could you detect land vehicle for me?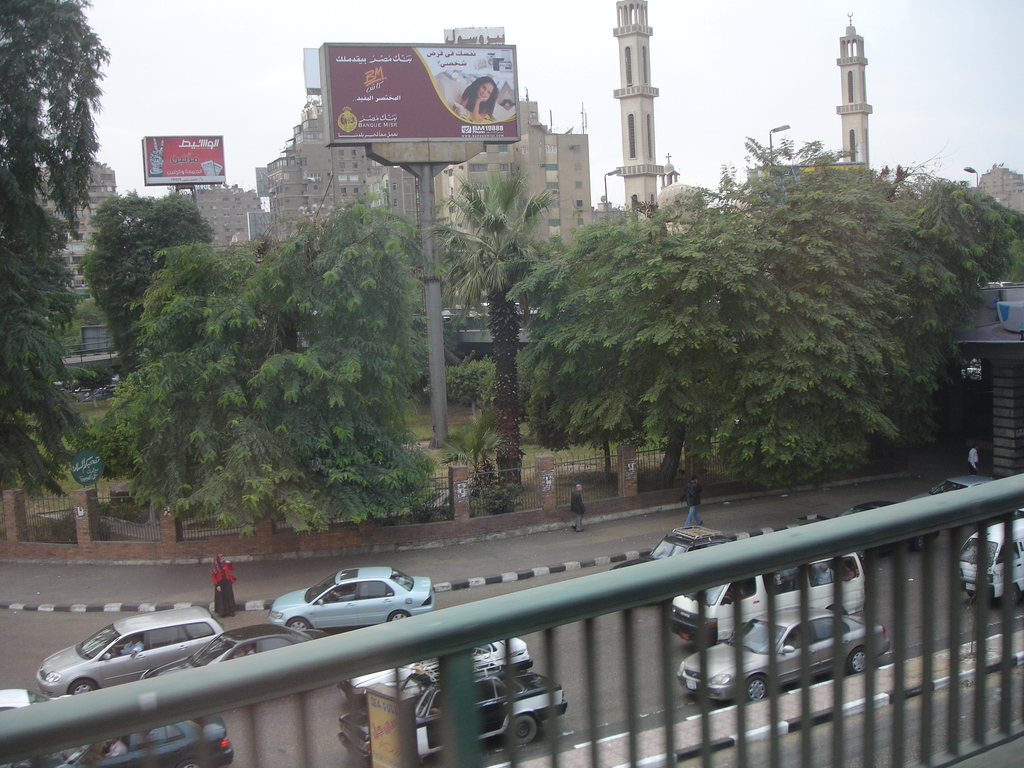
Detection result: bbox(670, 550, 863, 651).
